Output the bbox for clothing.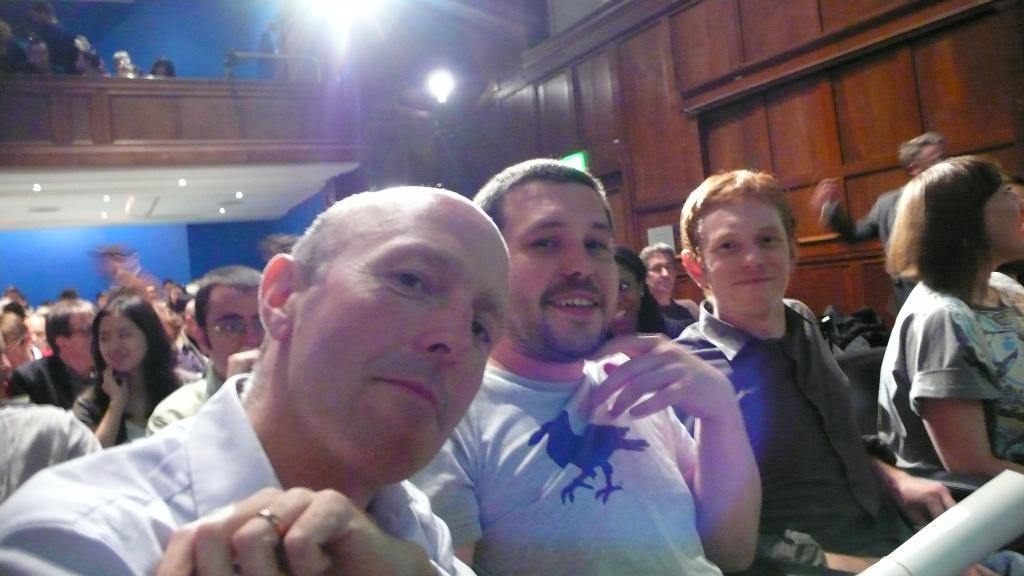
x1=15 y1=62 x2=68 y2=74.
